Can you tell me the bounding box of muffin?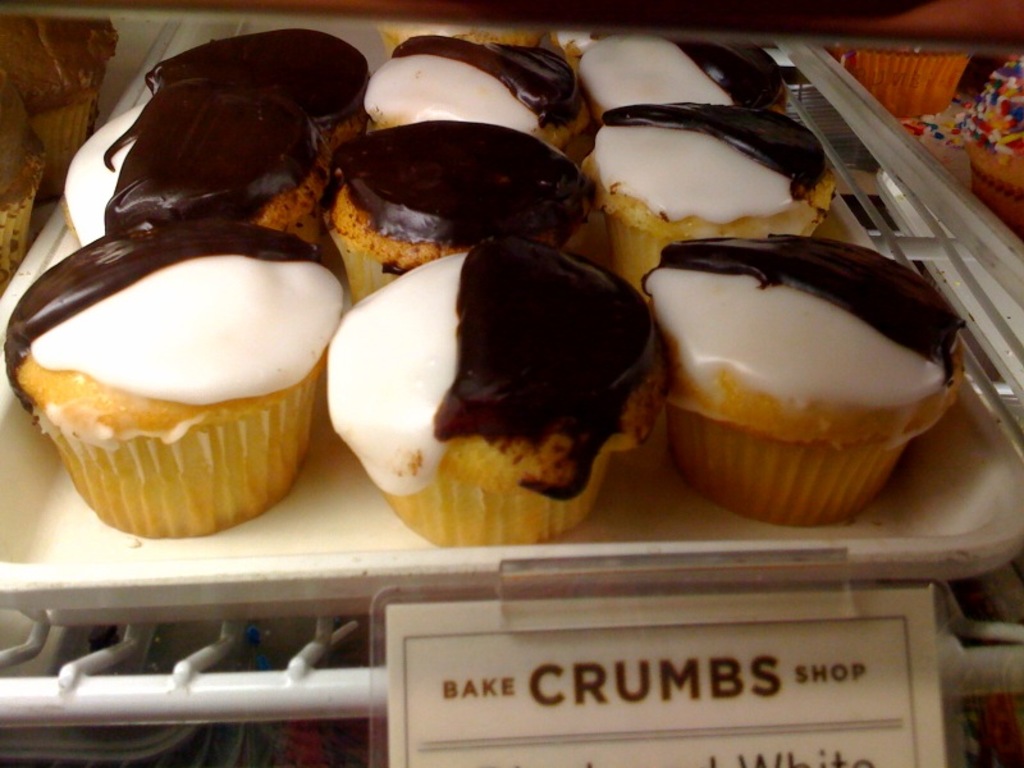
147,22,383,155.
